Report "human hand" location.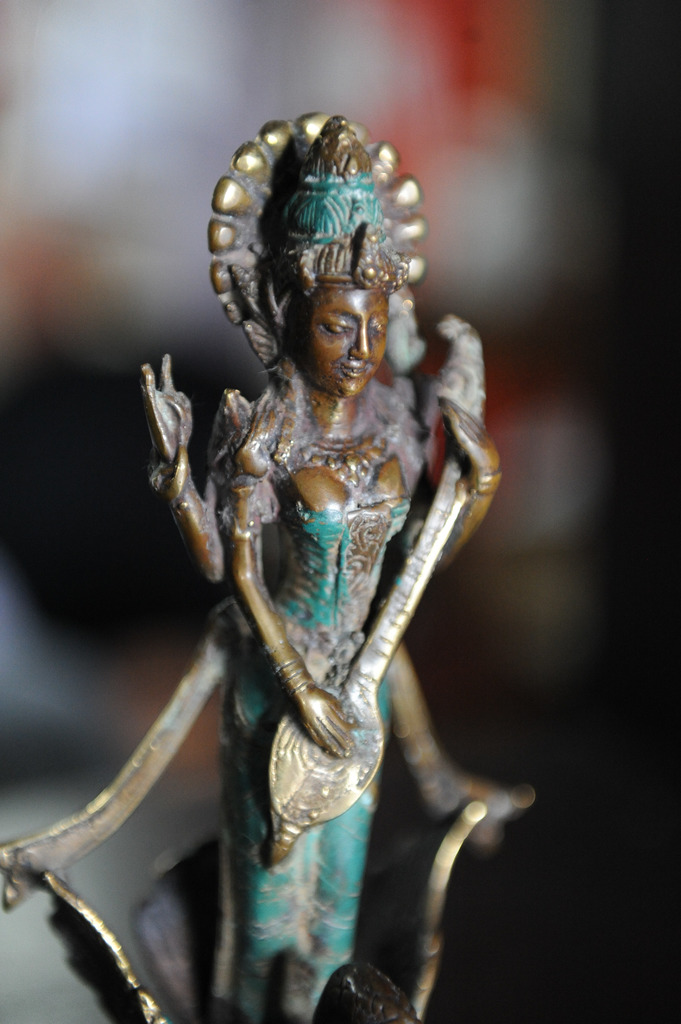
Report: BBox(436, 395, 502, 479).
